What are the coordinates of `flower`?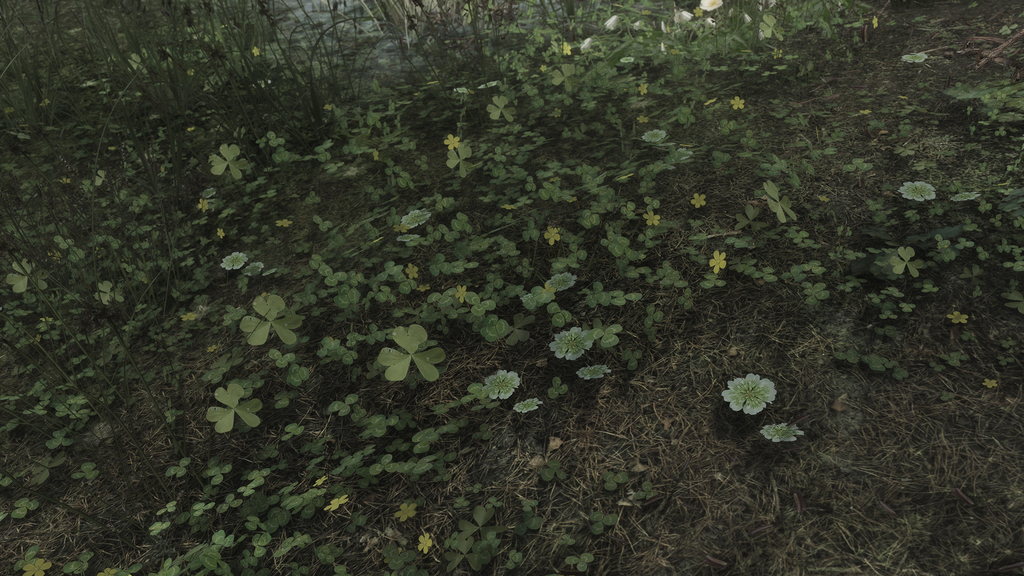
406:262:417:279.
